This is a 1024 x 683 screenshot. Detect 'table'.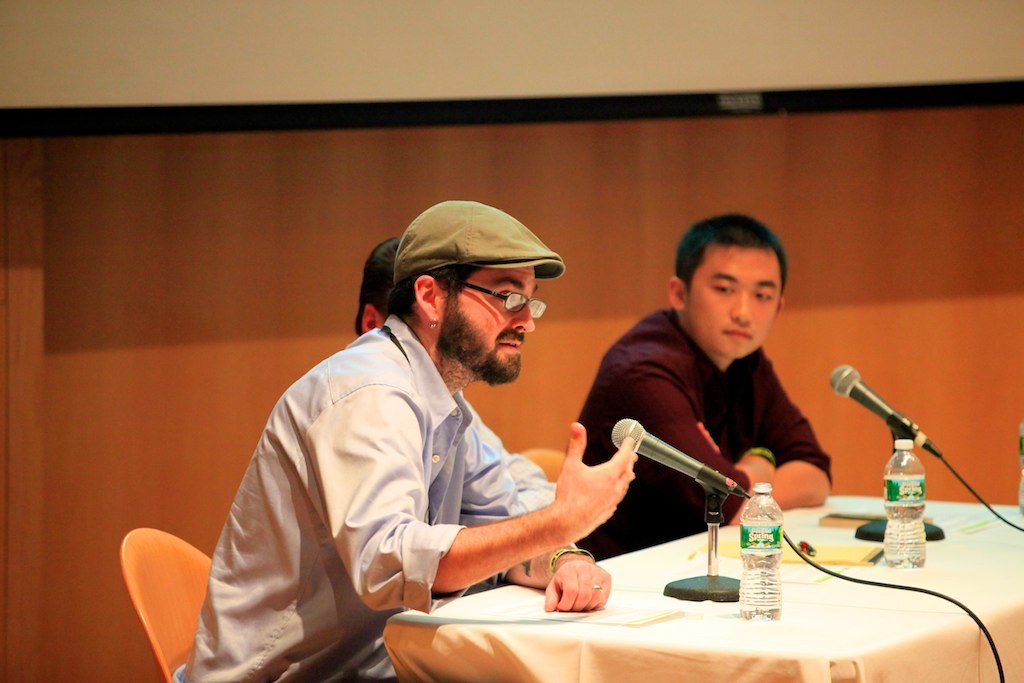
382 493 1023 682.
